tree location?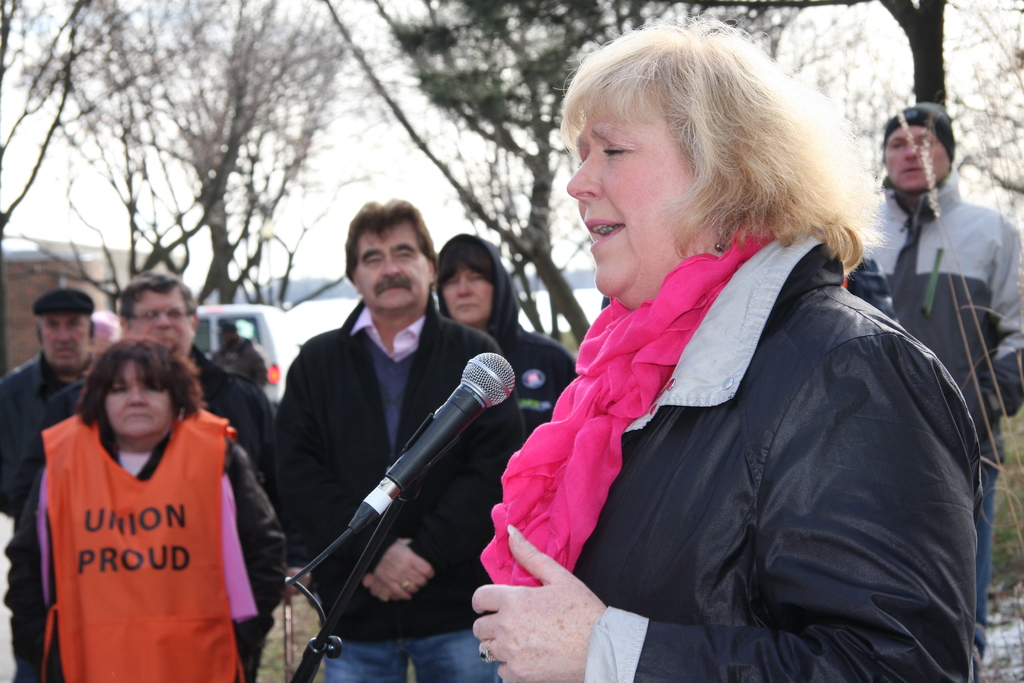
<bbox>309, 0, 803, 357</bbox>
